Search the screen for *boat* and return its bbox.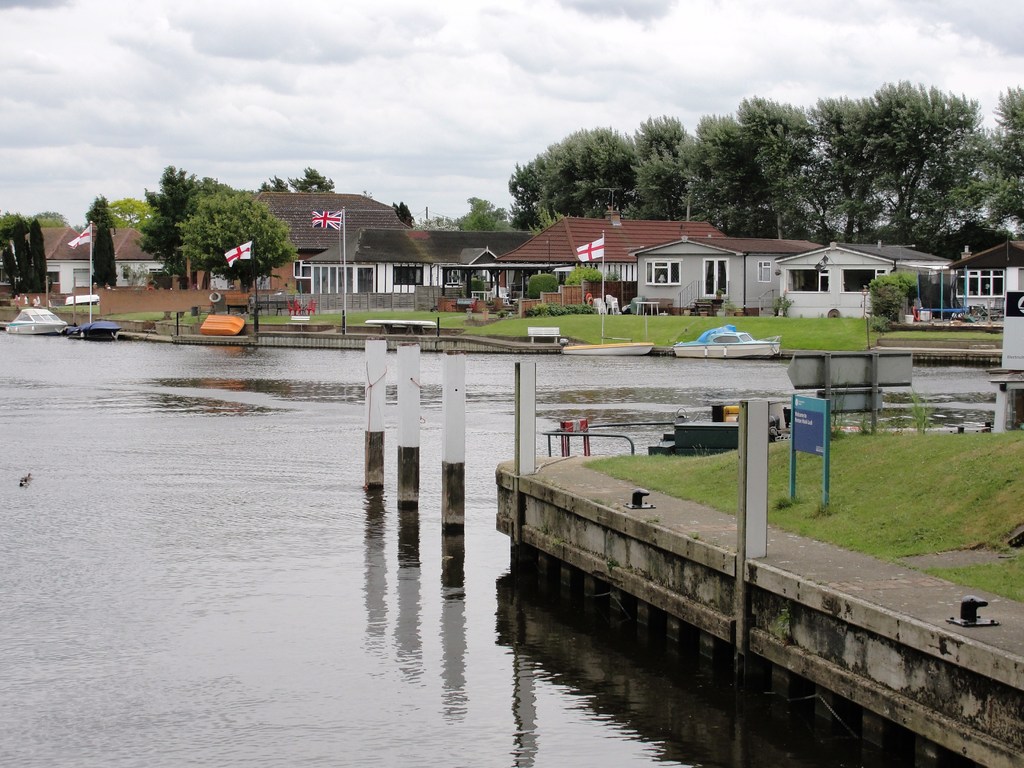
Found: [x1=9, y1=305, x2=67, y2=338].
